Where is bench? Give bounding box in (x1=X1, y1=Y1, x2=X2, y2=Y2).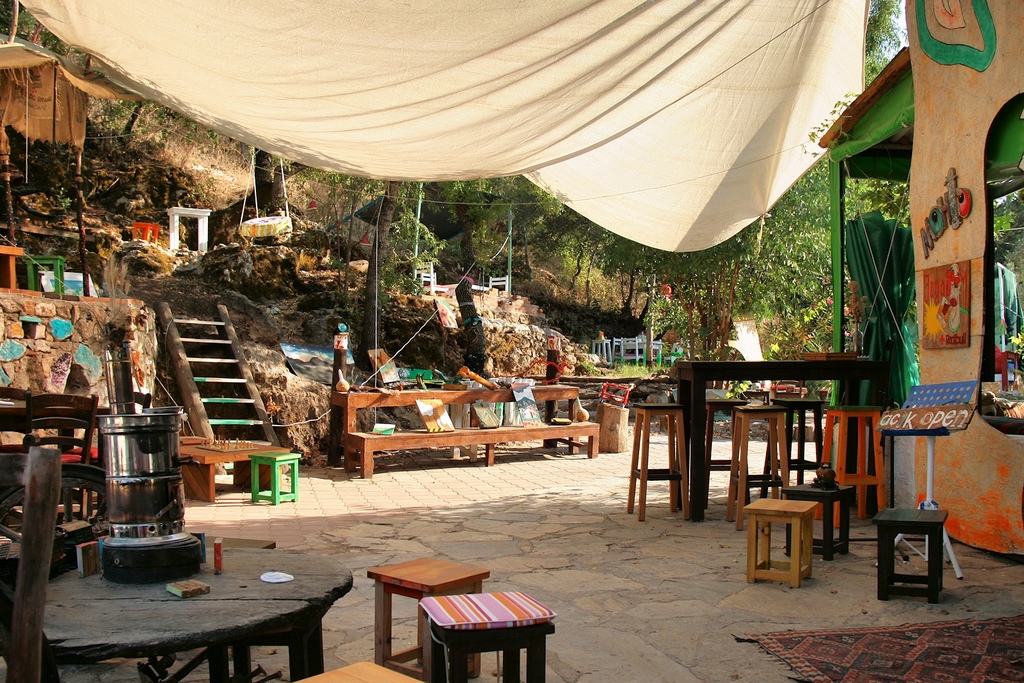
(x1=673, y1=357, x2=891, y2=513).
